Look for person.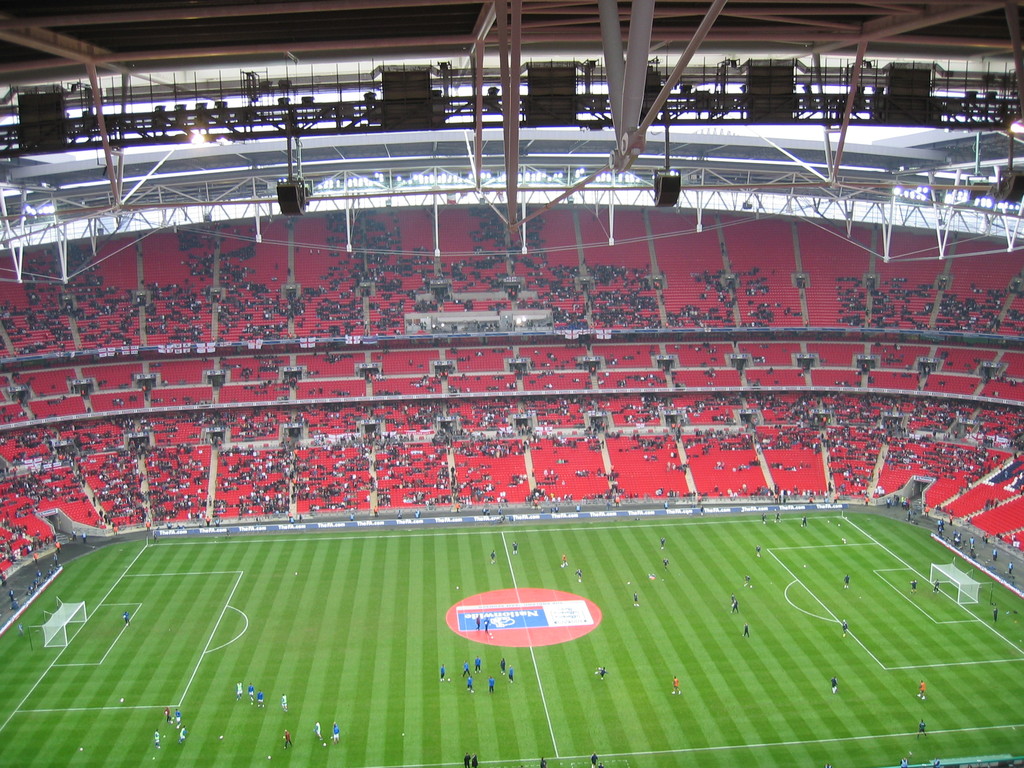
Found: pyautogui.locateOnScreen(917, 716, 928, 737).
